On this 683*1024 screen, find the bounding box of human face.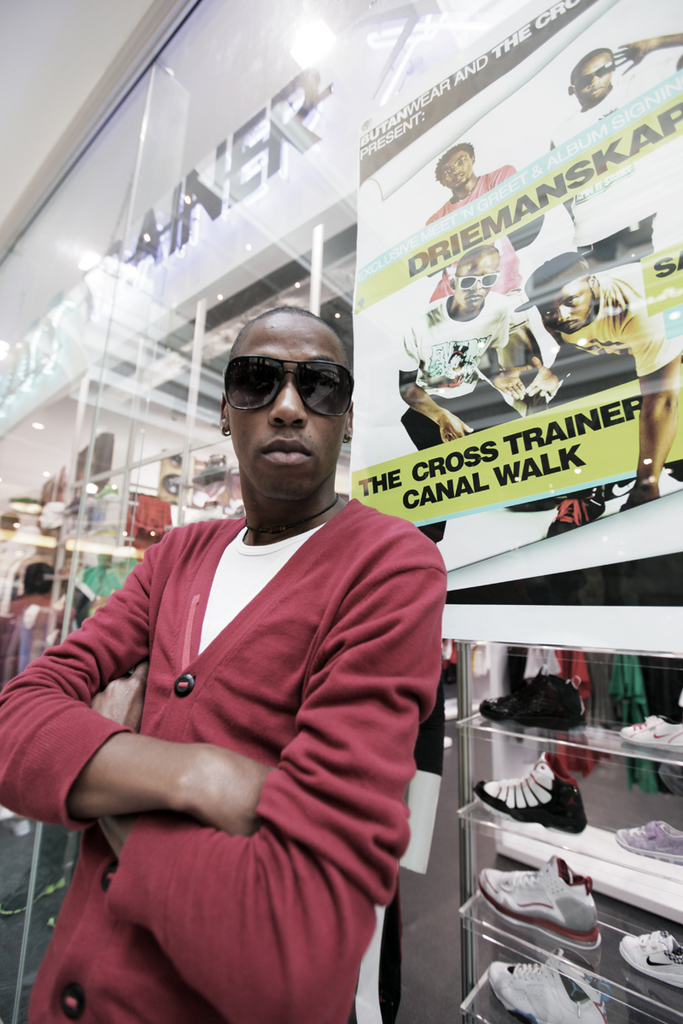
Bounding box: 233,321,341,480.
